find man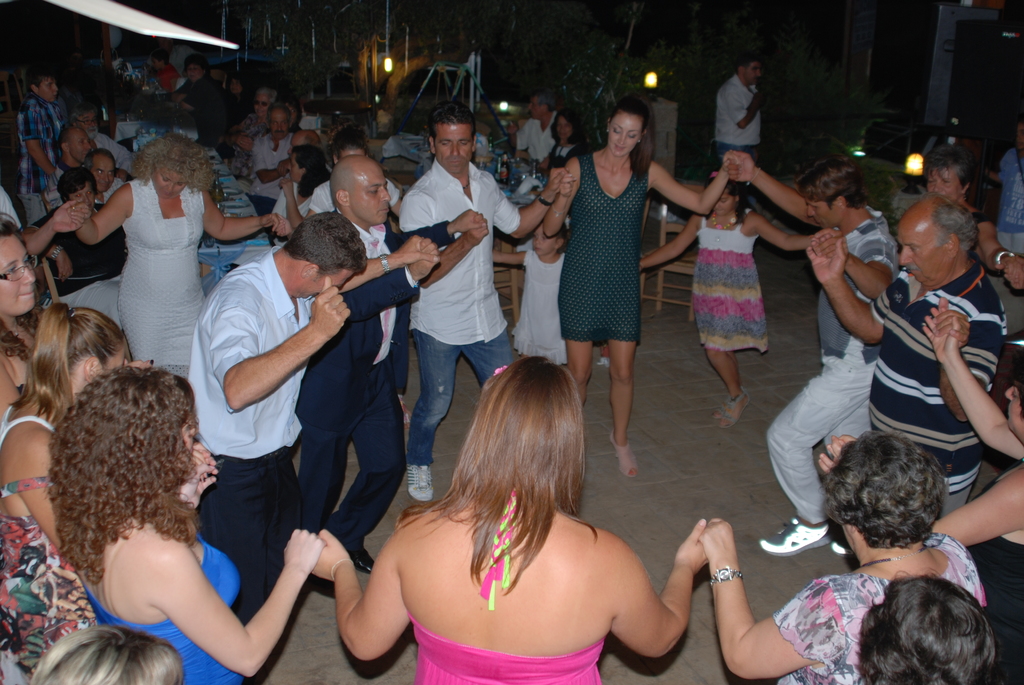
721 156 900 558
